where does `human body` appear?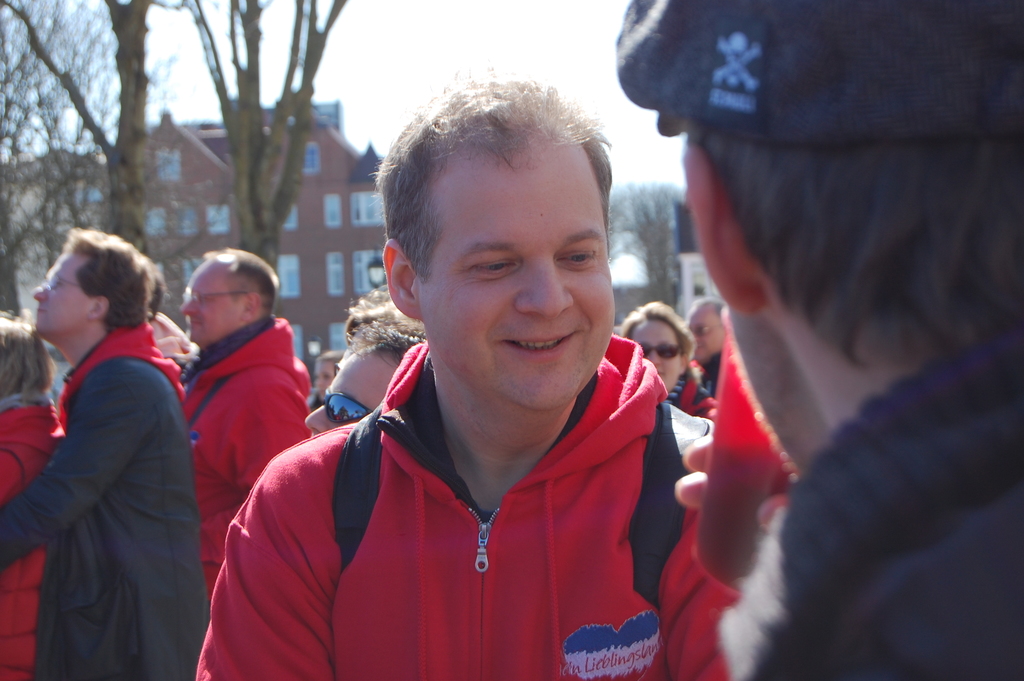
Appears at [7,204,199,680].
